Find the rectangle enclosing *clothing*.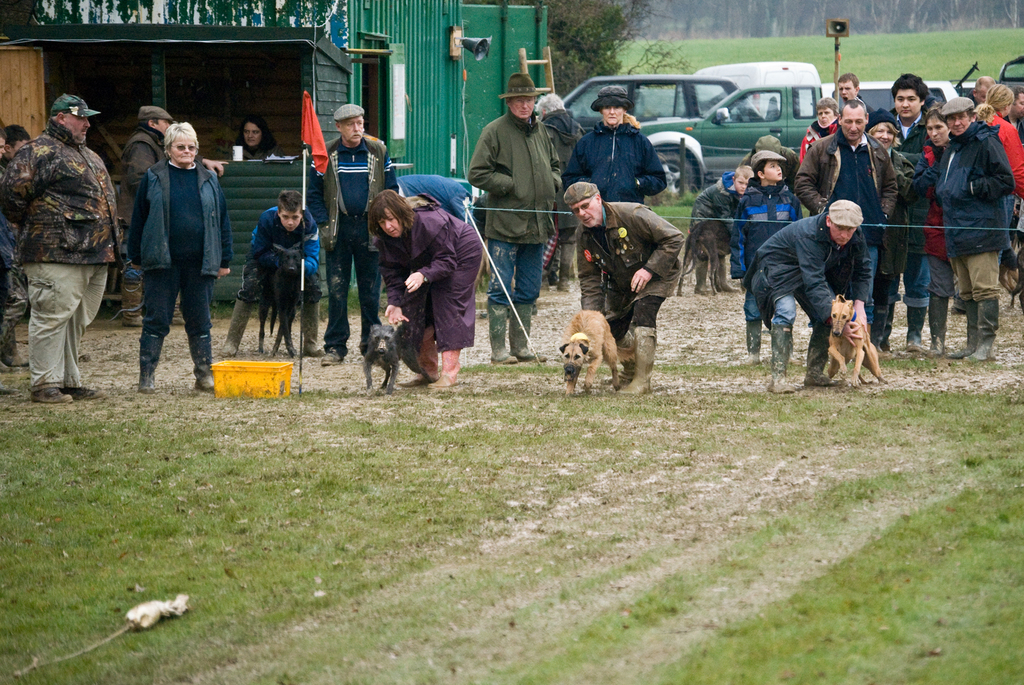
box(743, 221, 873, 395).
